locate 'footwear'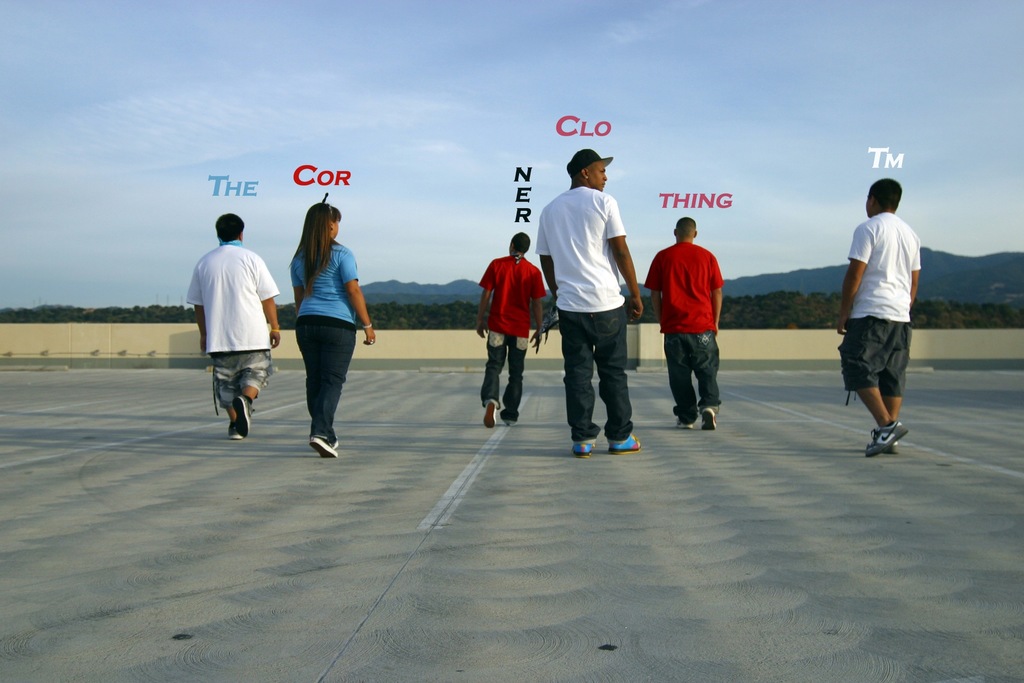
bbox=[502, 414, 520, 423]
